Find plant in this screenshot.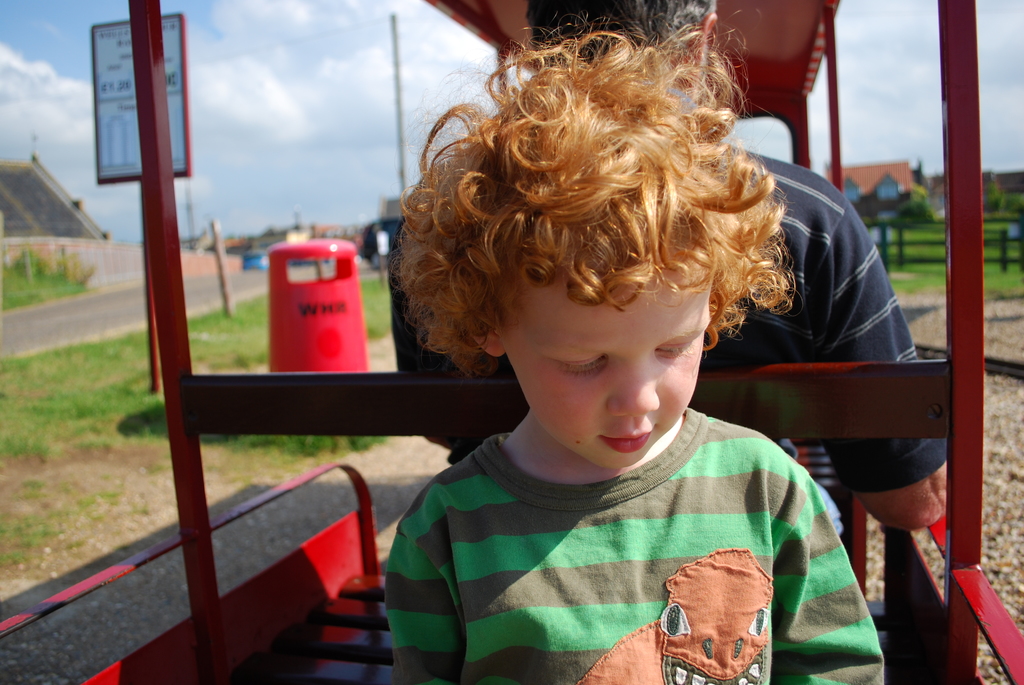
The bounding box for plant is region(1, 512, 61, 571).
